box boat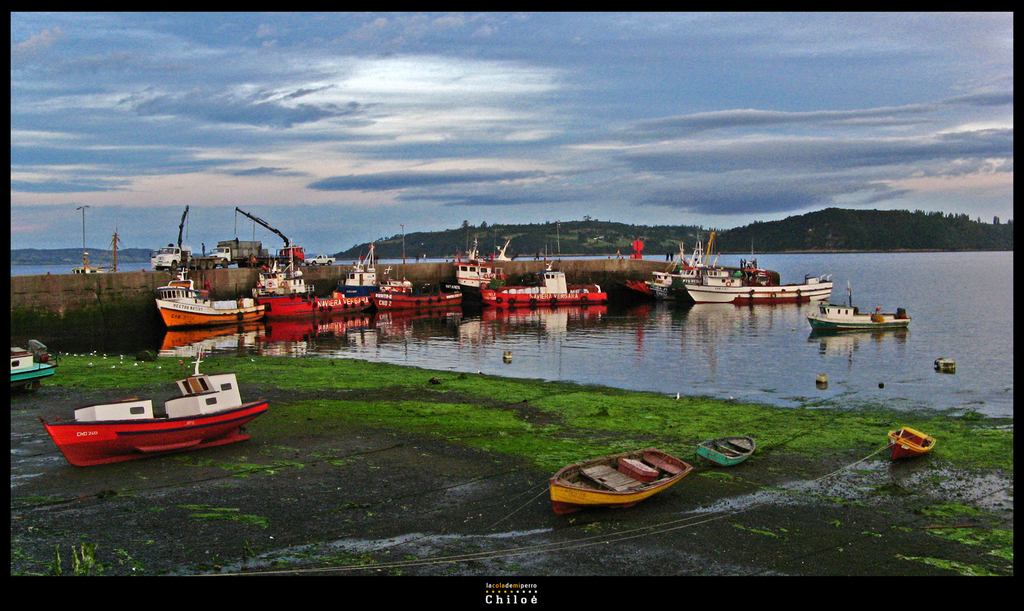
<region>802, 281, 912, 337</region>
